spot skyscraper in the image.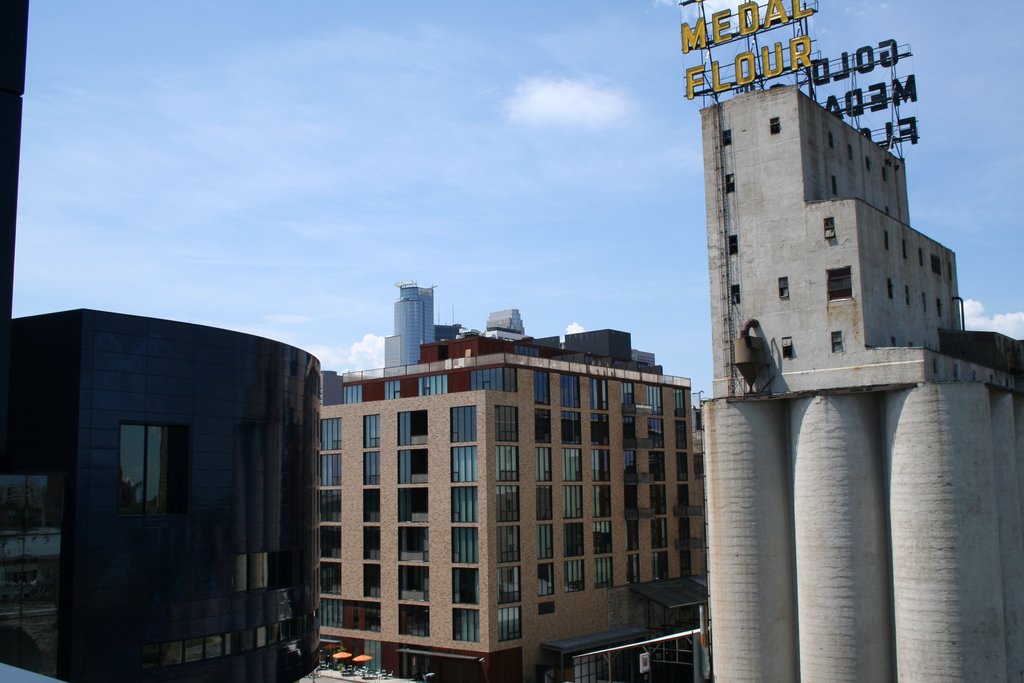
skyscraper found at x1=374, y1=281, x2=447, y2=367.
